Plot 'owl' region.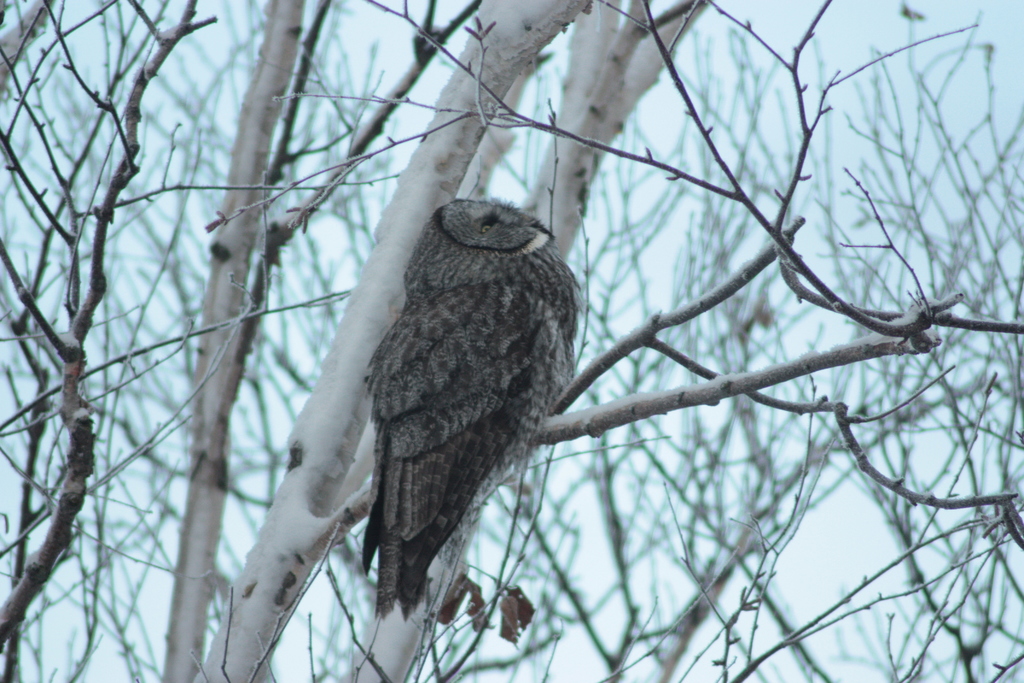
Plotted at {"x1": 361, "y1": 197, "x2": 591, "y2": 621}.
